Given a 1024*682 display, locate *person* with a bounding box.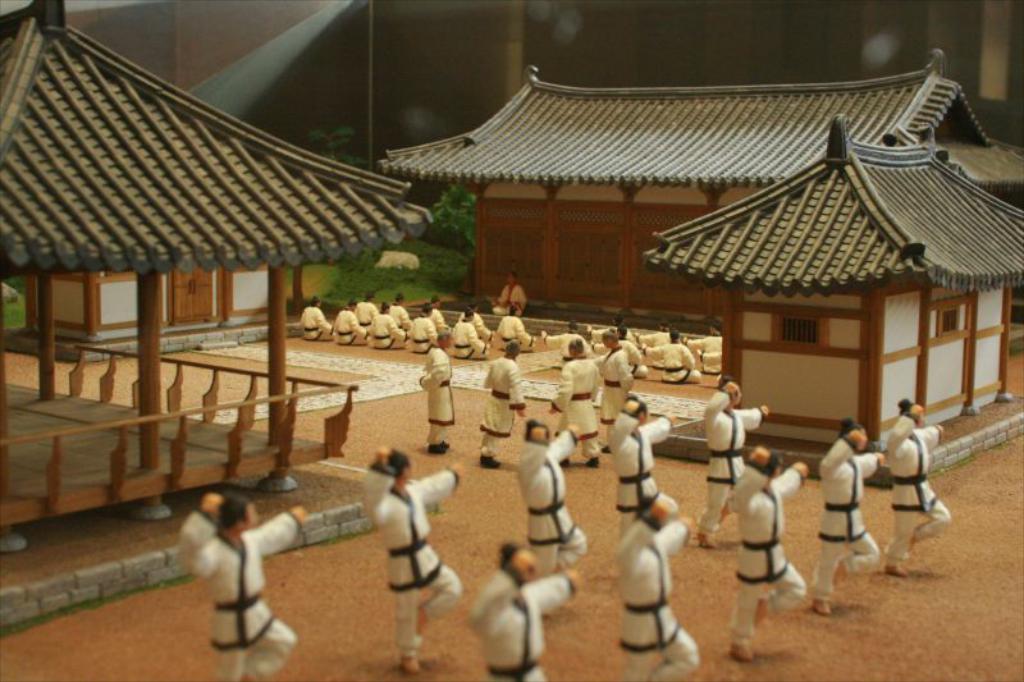
Located: x1=806, y1=413, x2=893, y2=618.
